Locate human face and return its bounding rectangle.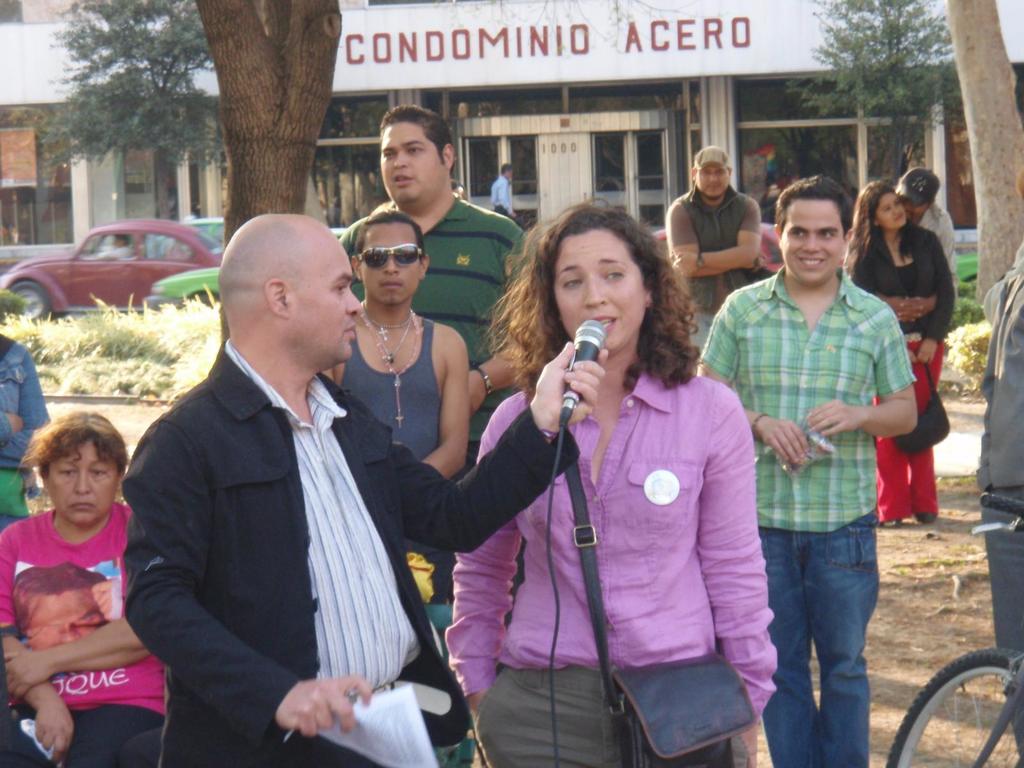
<bbox>362, 224, 421, 305</bbox>.
